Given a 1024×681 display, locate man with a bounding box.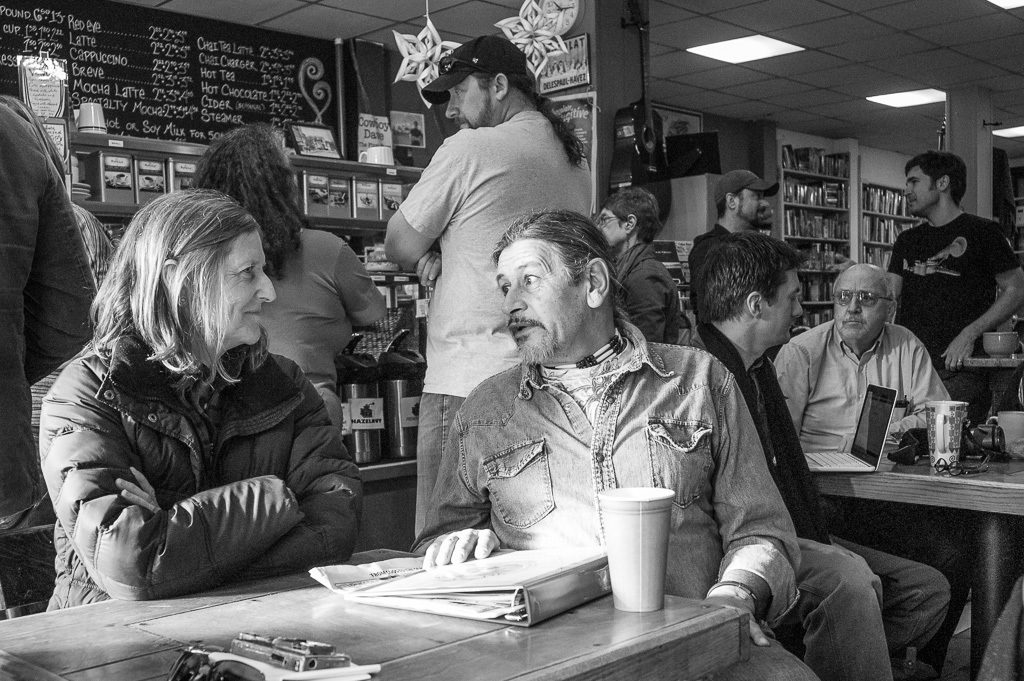
Located: crop(888, 150, 1023, 442).
